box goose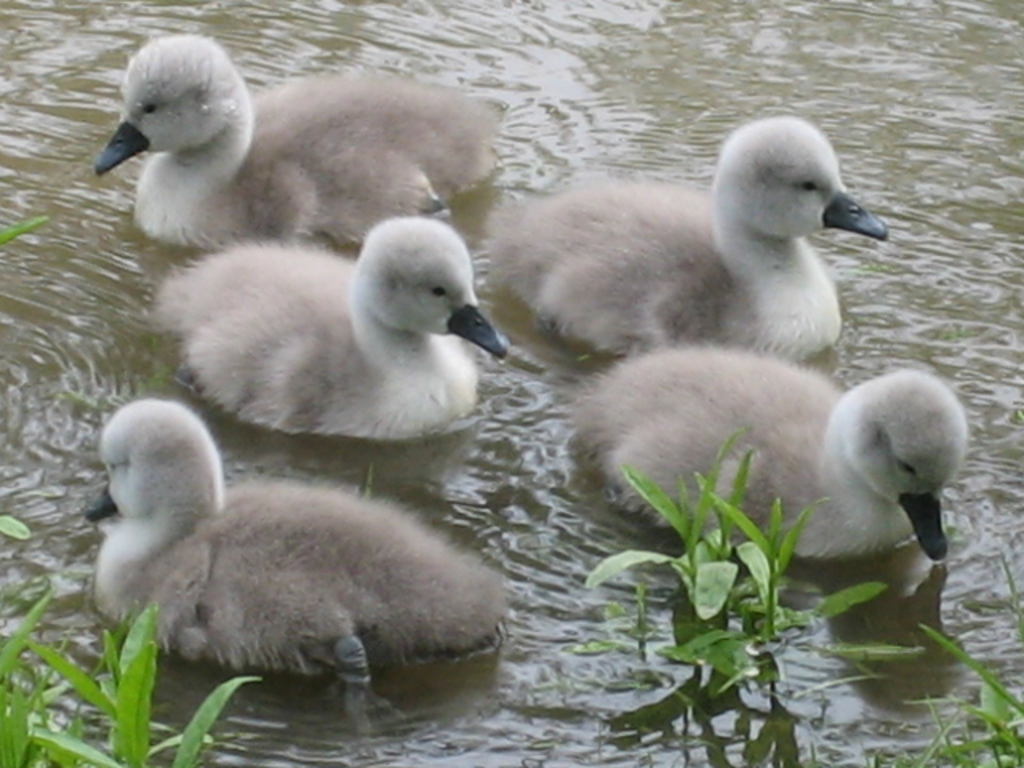
crop(501, 112, 885, 352)
